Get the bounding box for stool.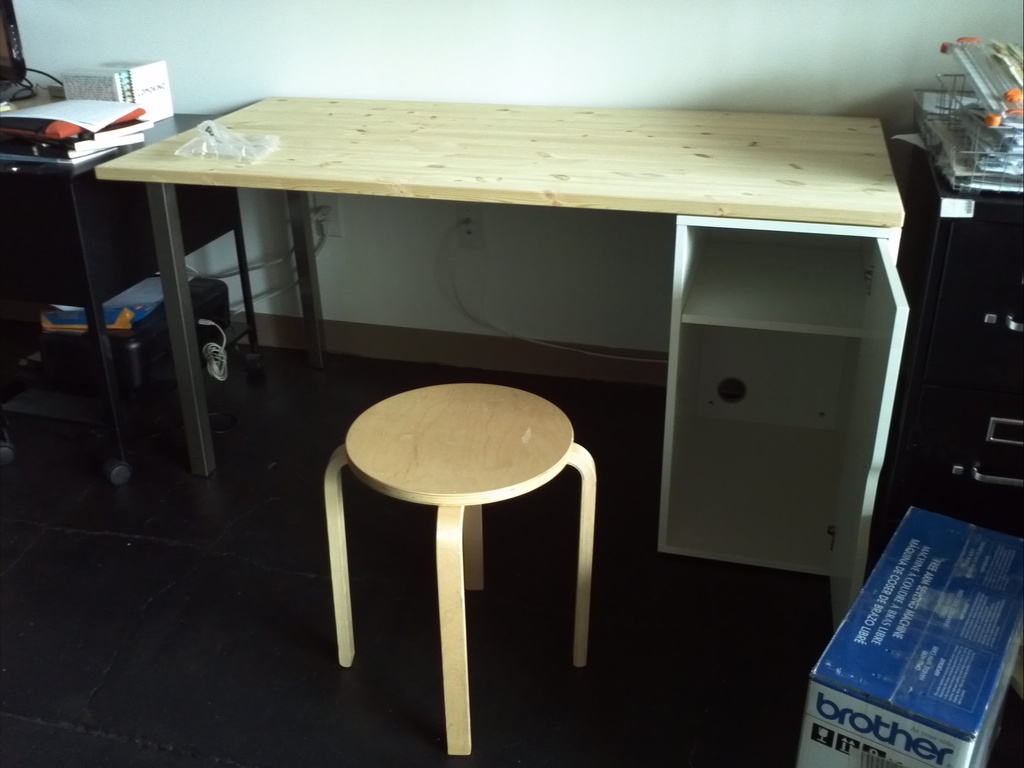
detection(318, 381, 602, 755).
